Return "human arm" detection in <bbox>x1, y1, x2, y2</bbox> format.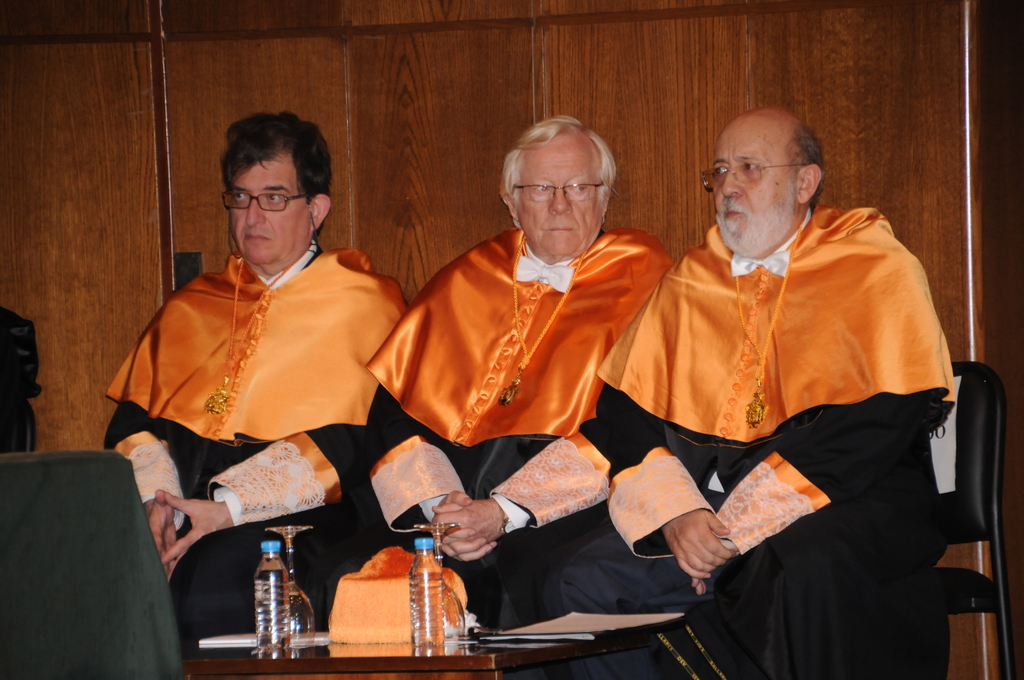
<bbox>573, 255, 707, 562</bbox>.
